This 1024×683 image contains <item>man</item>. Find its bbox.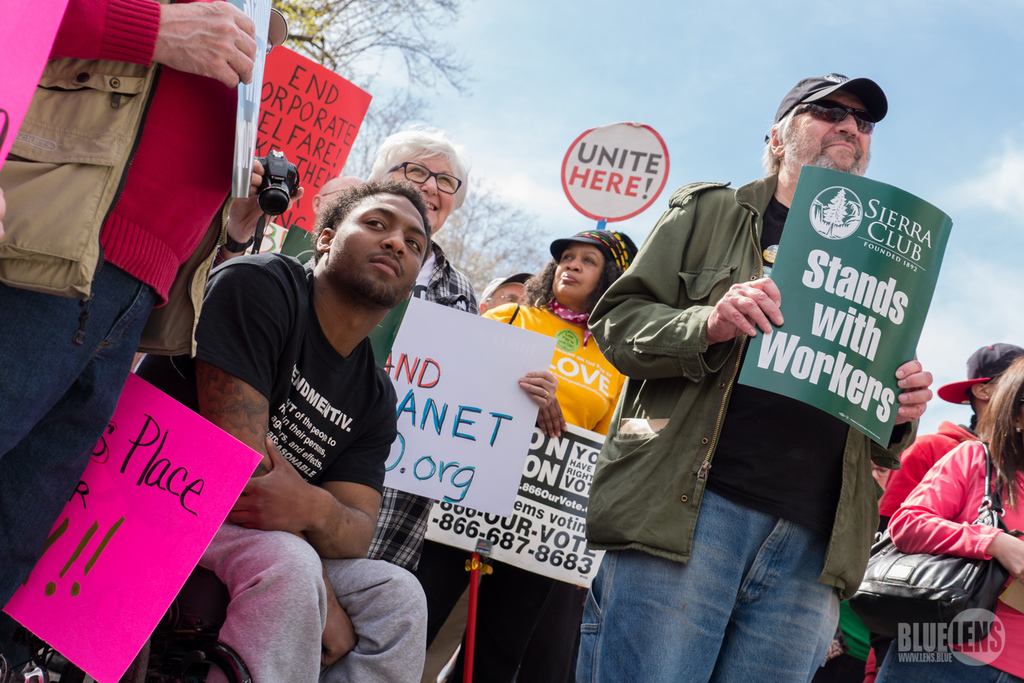
select_region(592, 111, 941, 667).
